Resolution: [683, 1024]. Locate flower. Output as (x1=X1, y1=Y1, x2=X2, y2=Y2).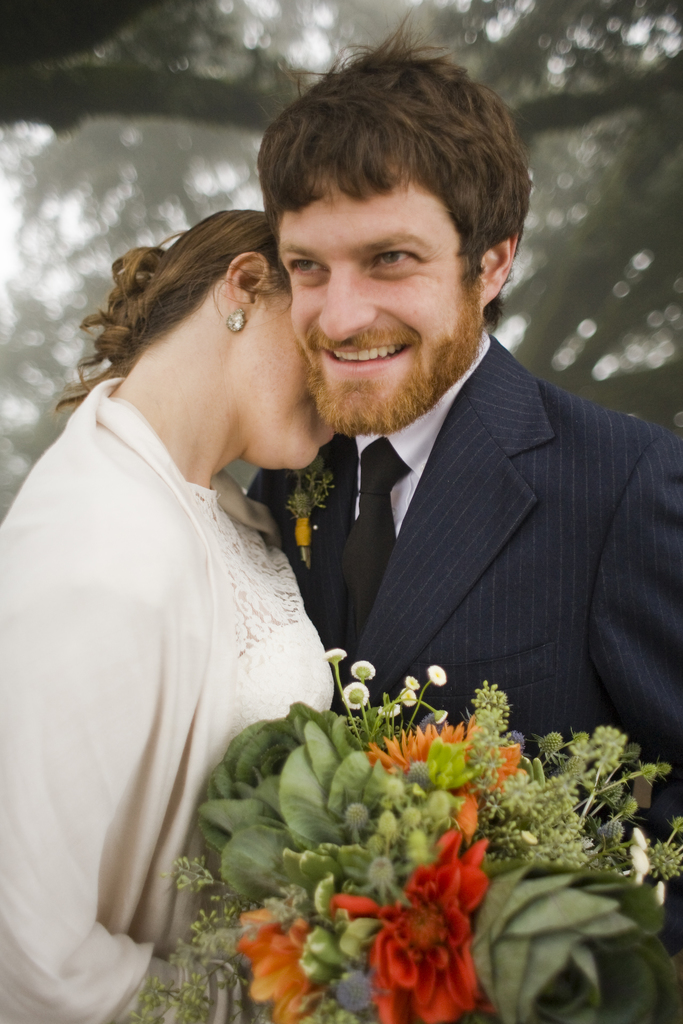
(x1=341, y1=680, x2=372, y2=713).
